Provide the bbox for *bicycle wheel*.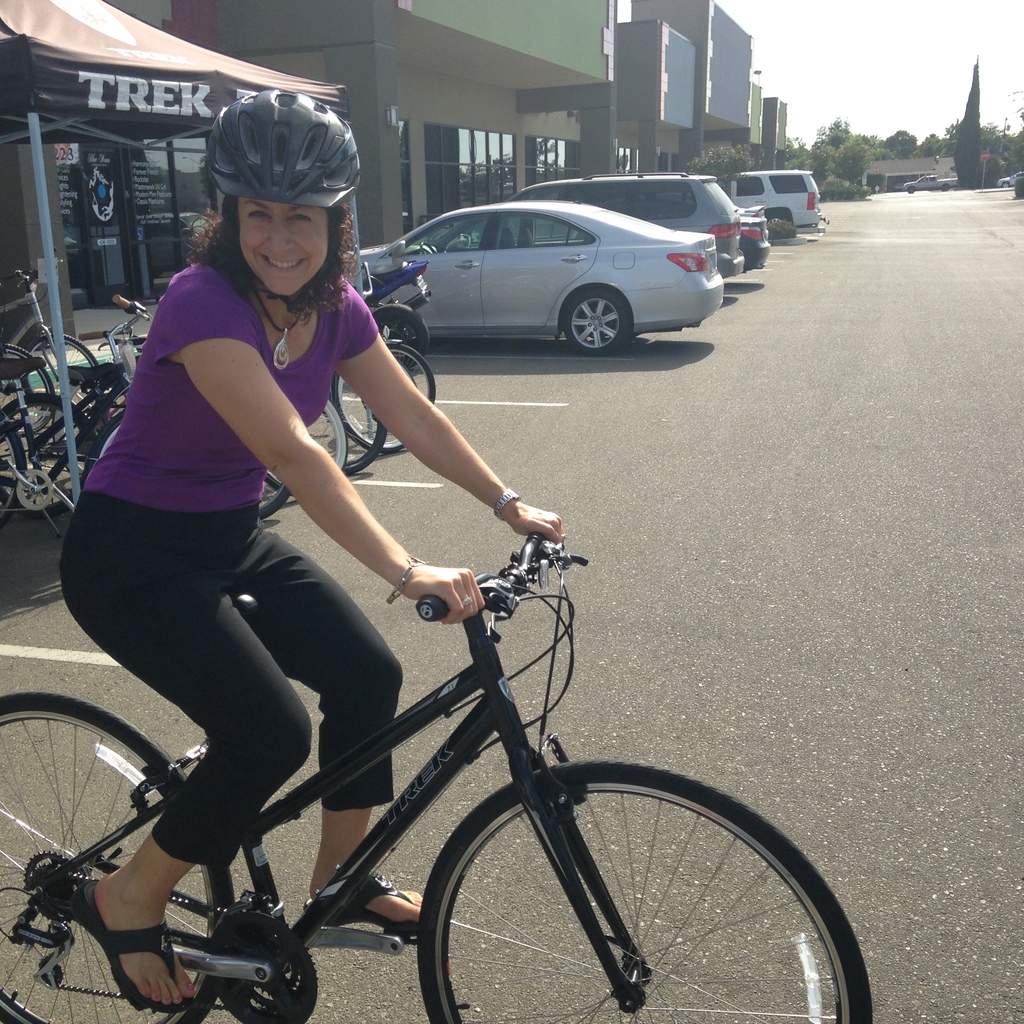
box=[435, 764, 829, 1009].
